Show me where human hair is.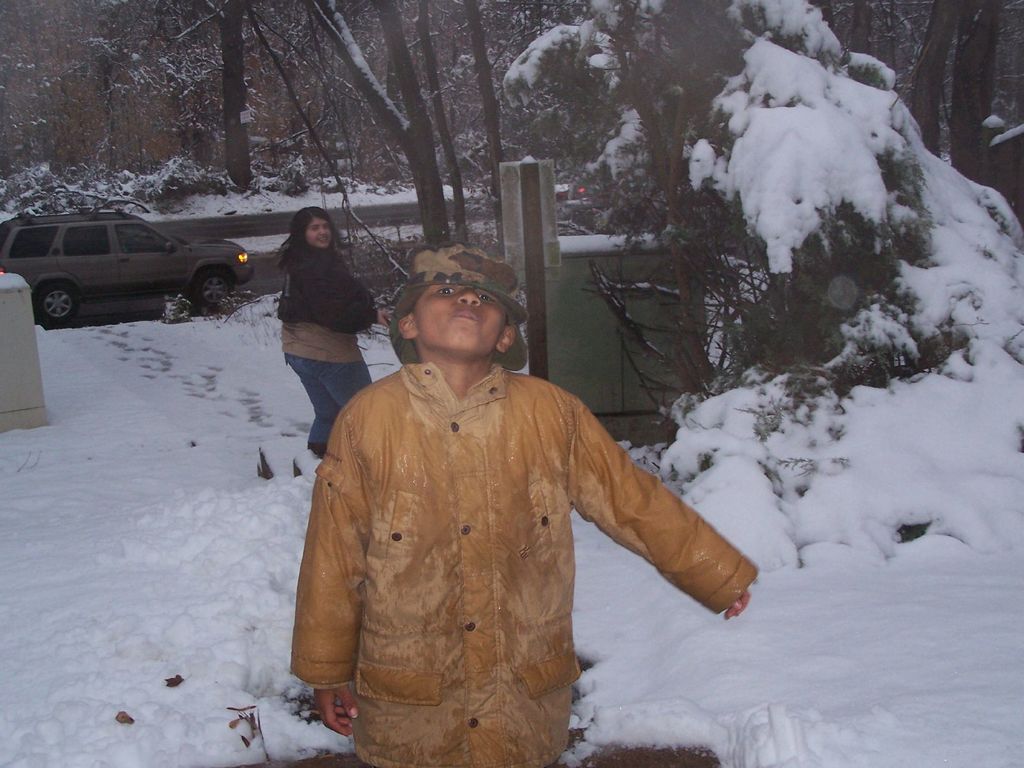
human hair is at region(503, 312, 509, 328).
